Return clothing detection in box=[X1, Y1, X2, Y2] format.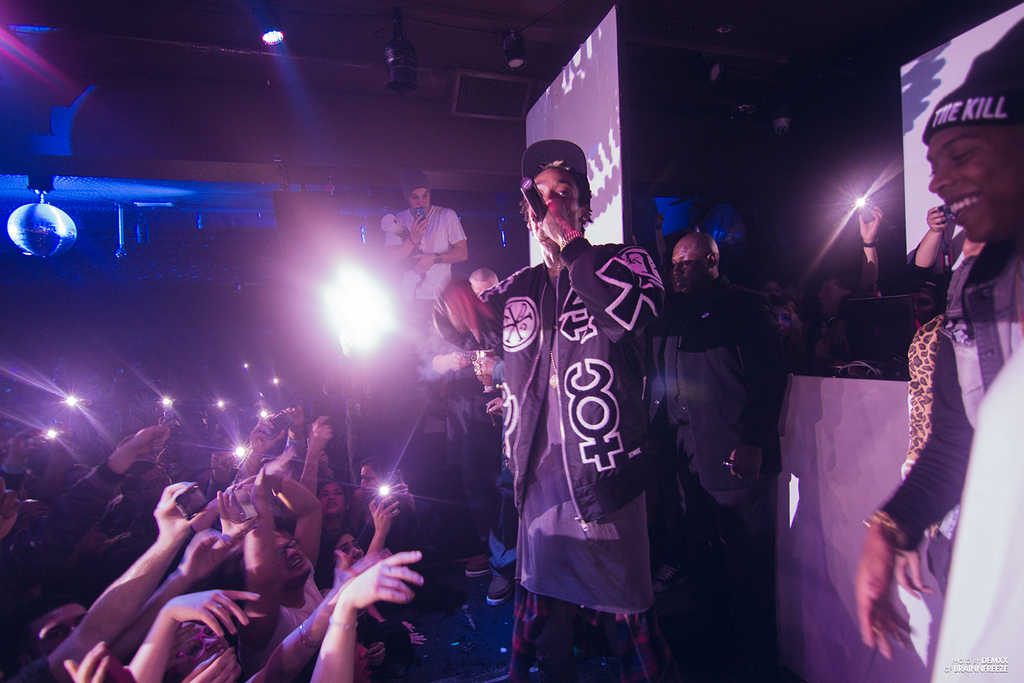
box=[384, 205, 470, 333].
